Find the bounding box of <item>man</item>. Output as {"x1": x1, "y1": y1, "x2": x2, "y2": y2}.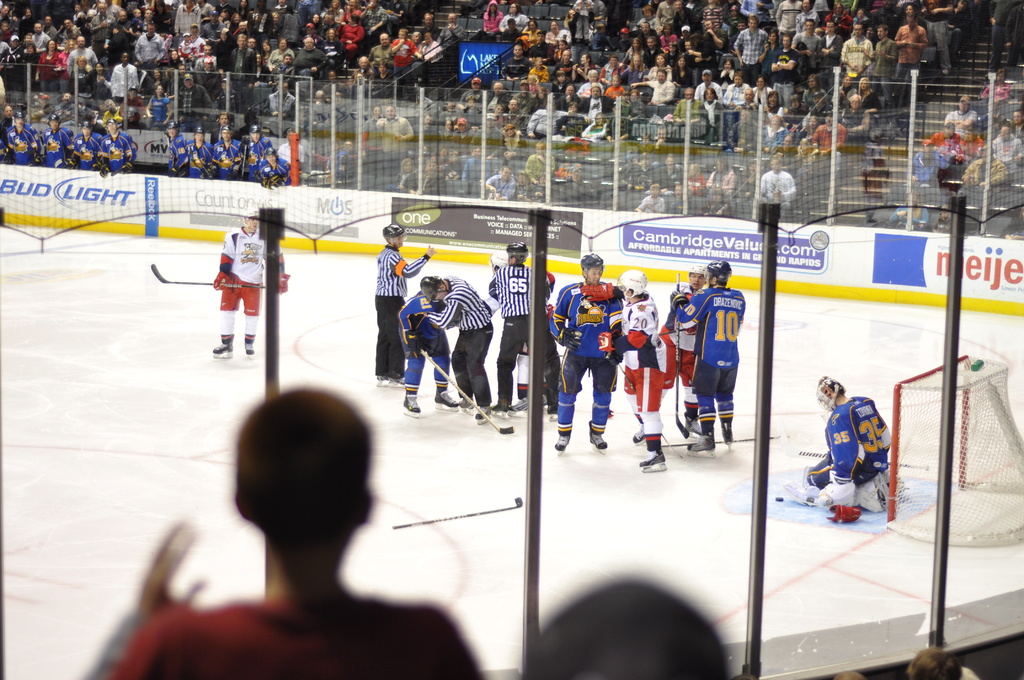
{"x1": 267, "y1": 51, "x2": 298, "y2": 89}.
